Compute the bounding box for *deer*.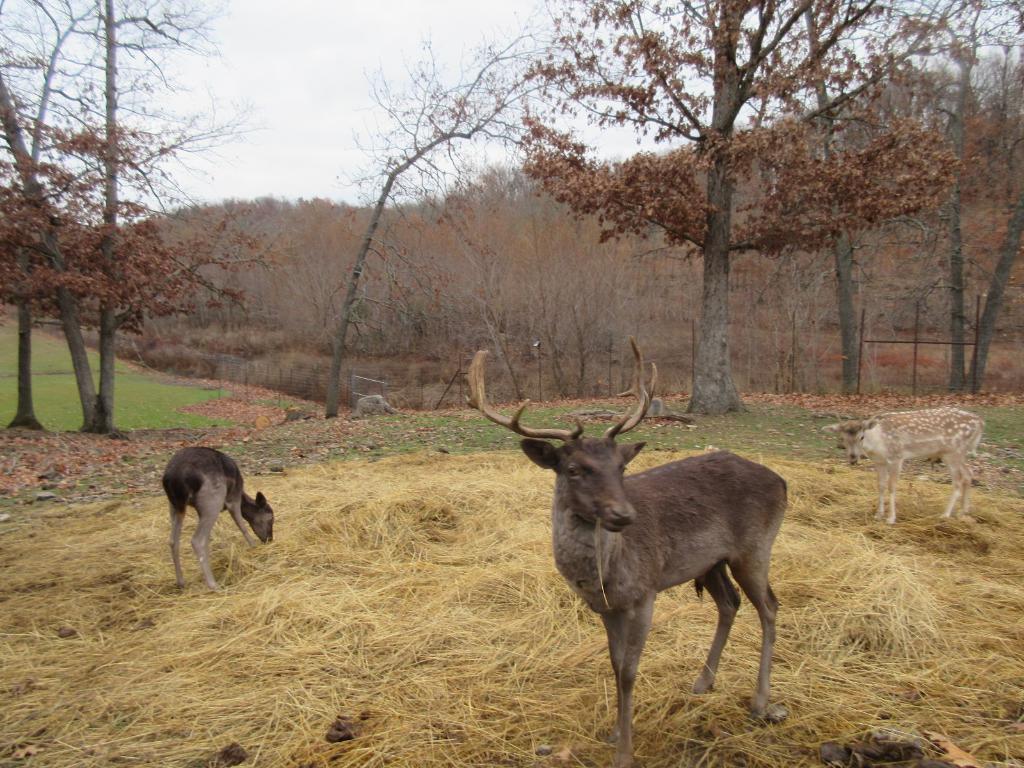
x1=820 y1=409 x2=980 y2=525.
